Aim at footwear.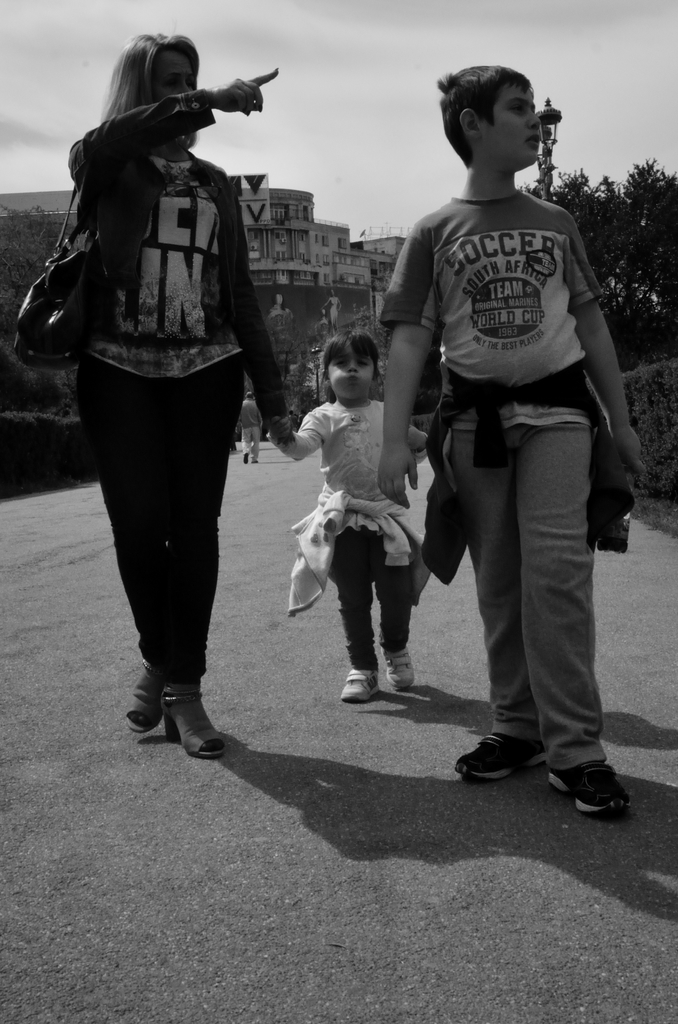
Aimed at 159, 680, 228, 760.
